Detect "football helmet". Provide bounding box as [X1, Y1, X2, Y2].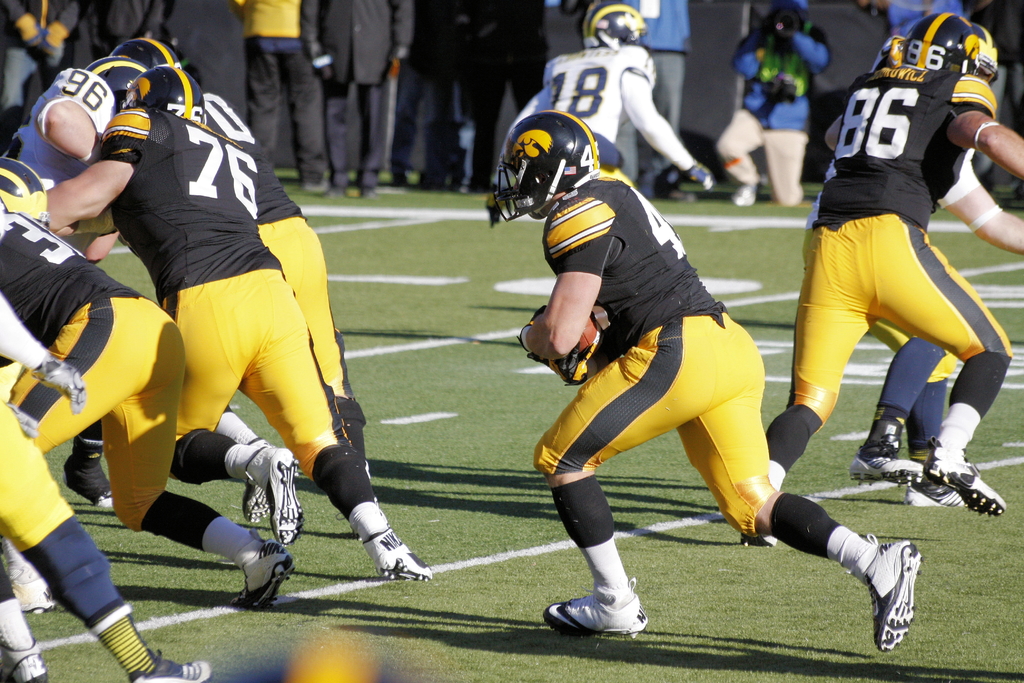
[580, 0, 655, 52].
